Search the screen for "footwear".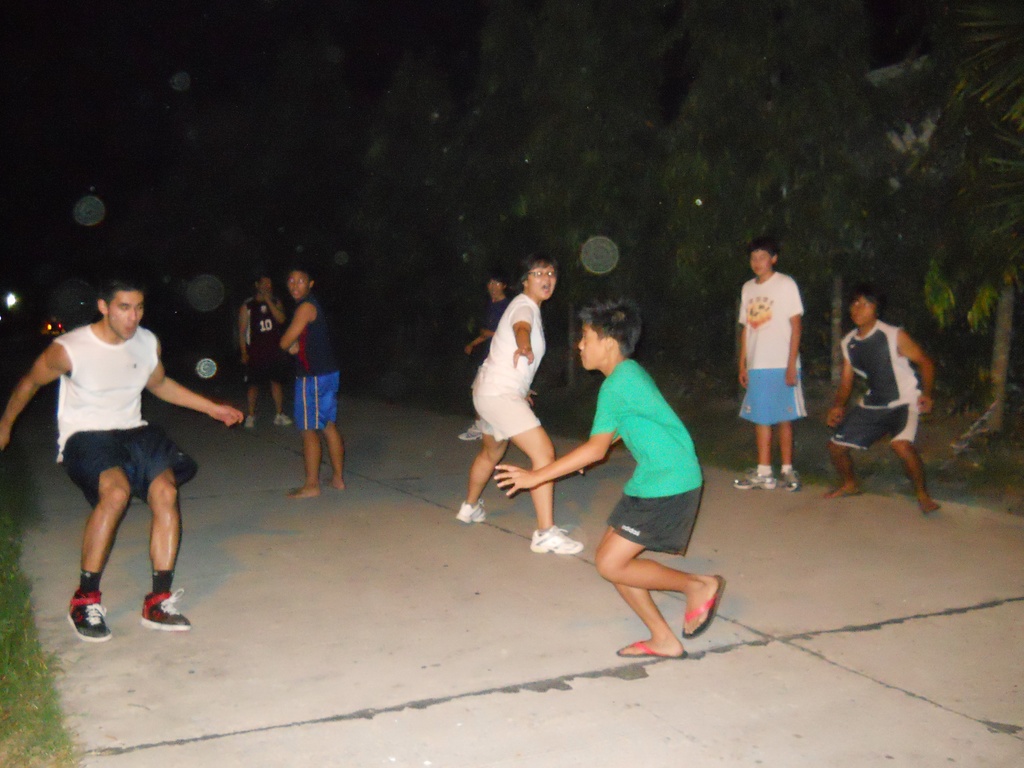
Found at [274,416,291,425].
